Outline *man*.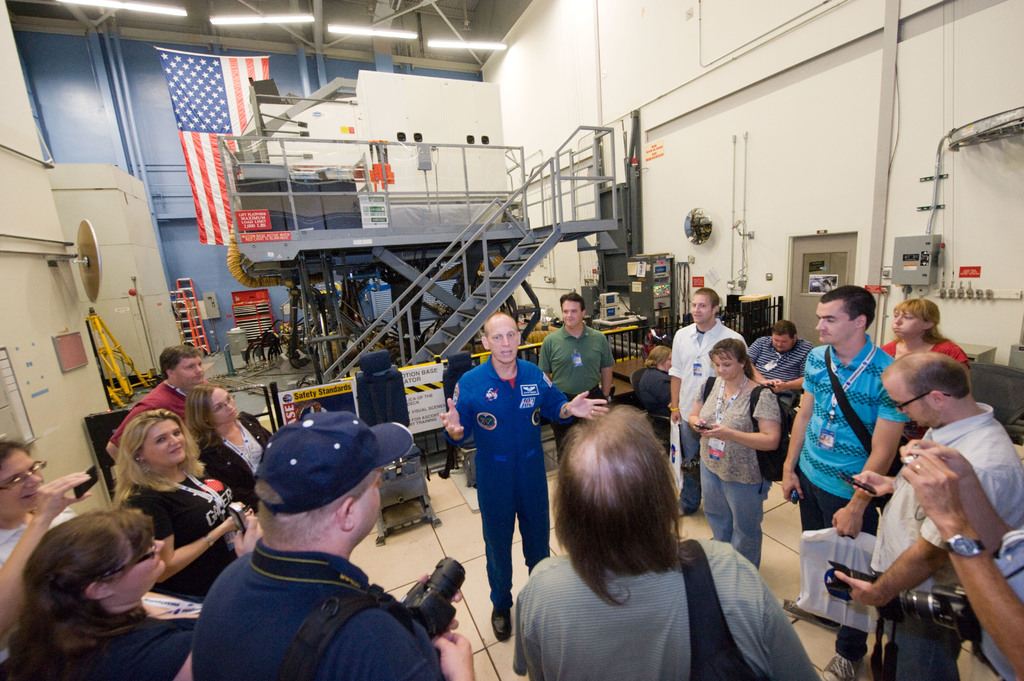
Outline: 441 312 609 644.
